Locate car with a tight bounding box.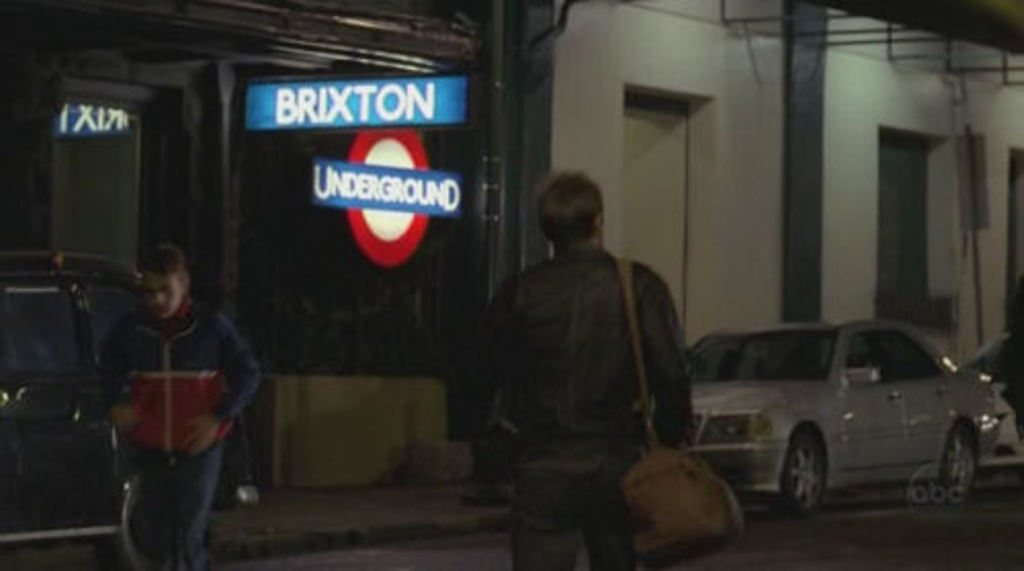
<region>0, 254, 258, 569</region>.
